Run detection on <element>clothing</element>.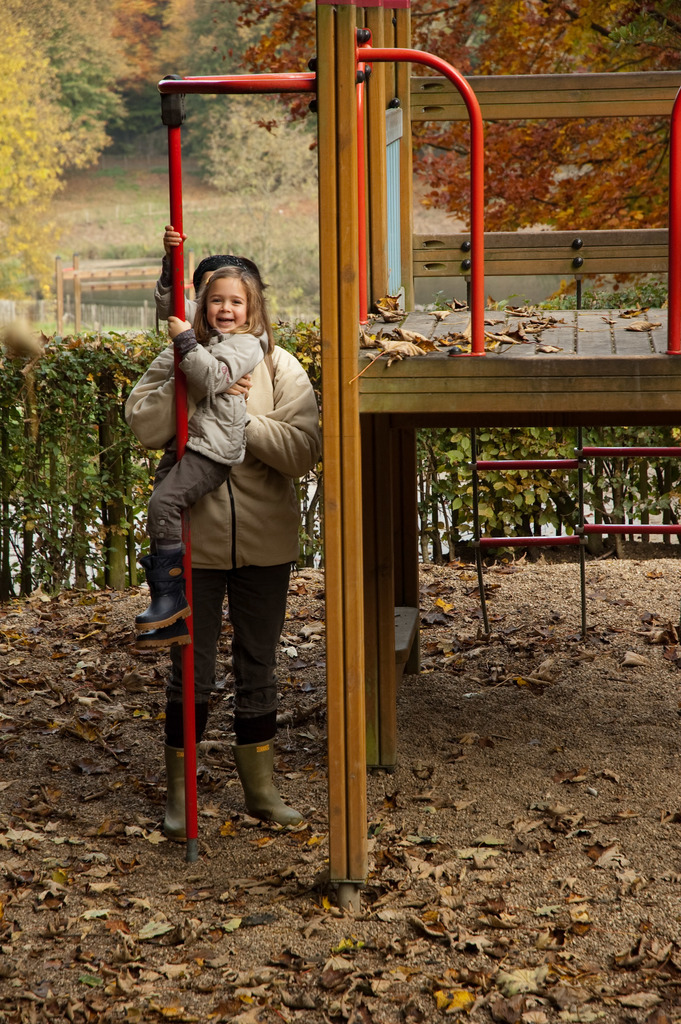
Result: x1=142 y1=266 x2=252 y2=554.
